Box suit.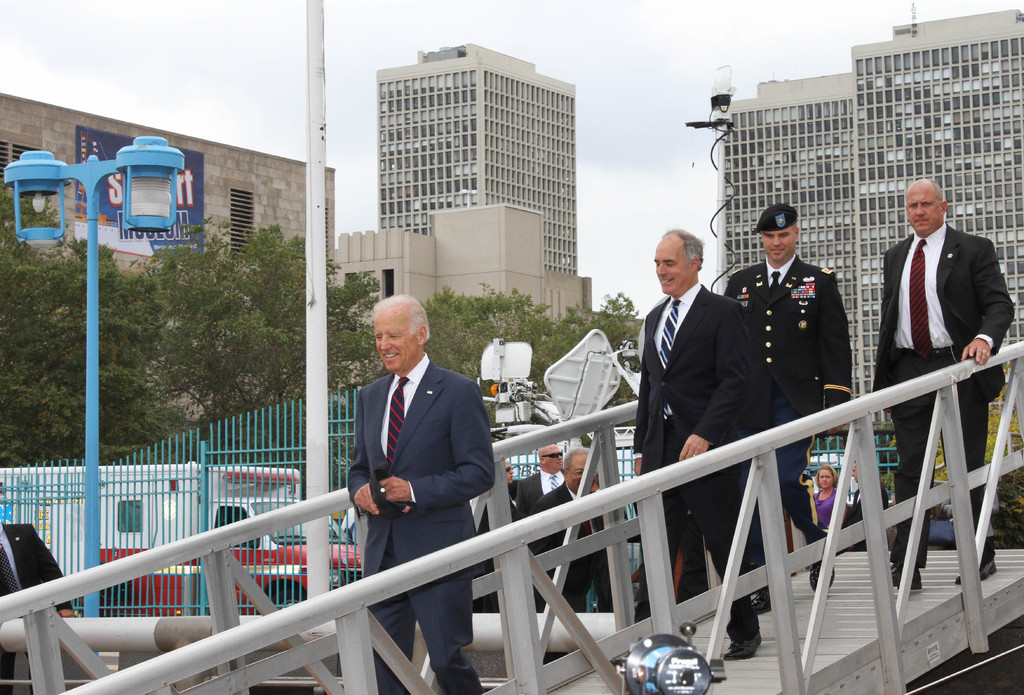
x1=867 y1=216 x2=1012 y2=570.
